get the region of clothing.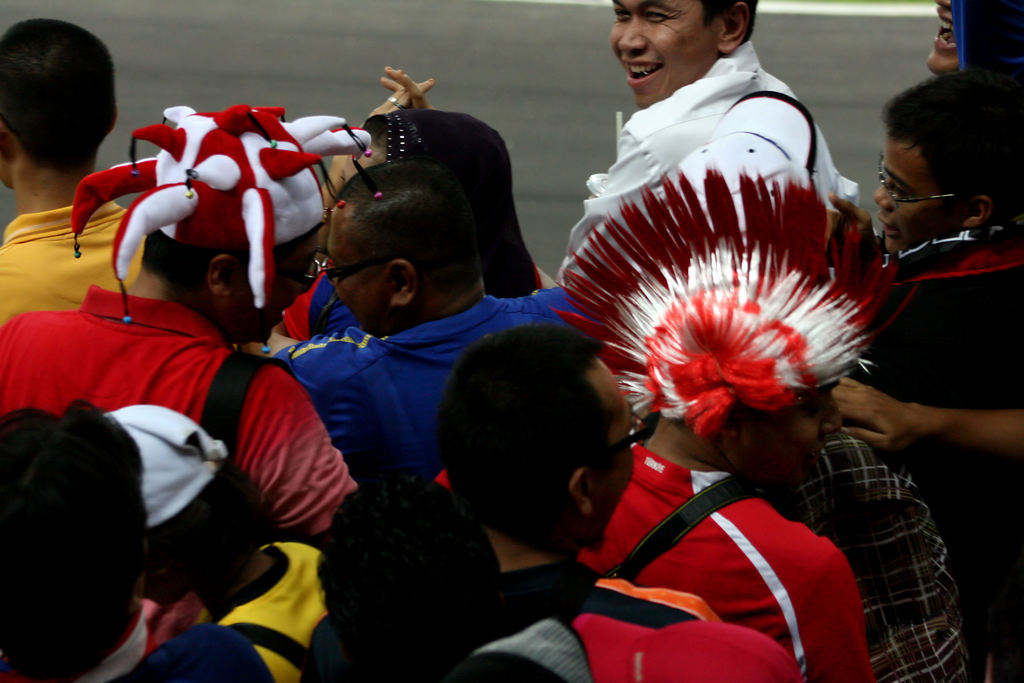
bbox=[276, 283, 589, 682].
